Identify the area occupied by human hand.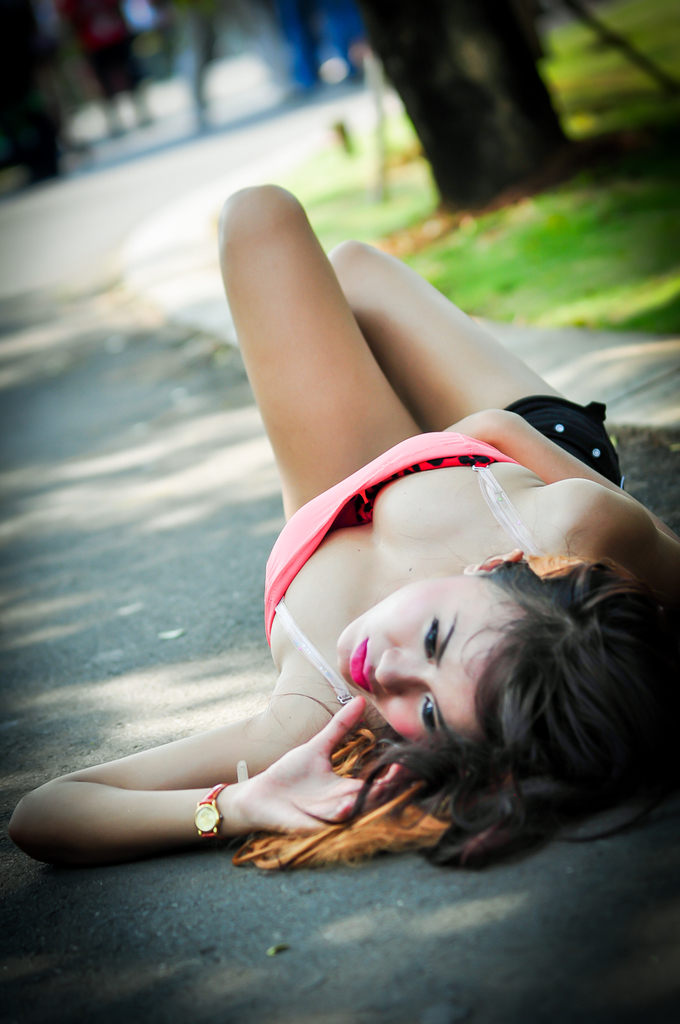
Area: Rect(442, 408, 504, 448).
